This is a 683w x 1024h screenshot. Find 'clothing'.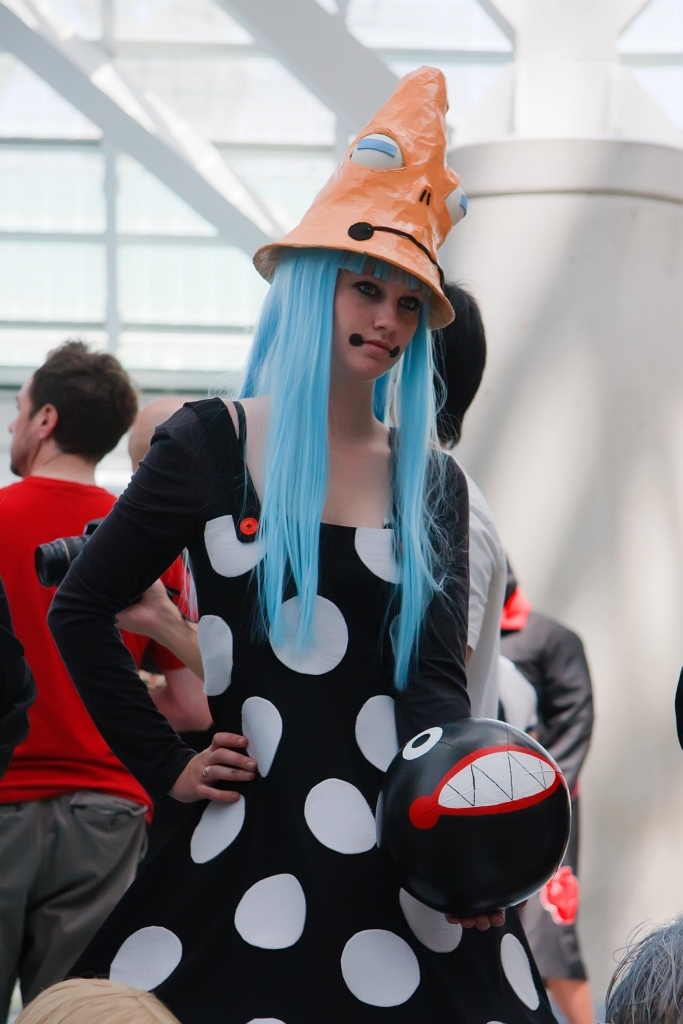
Bounding box: 0,469,196,1023.
